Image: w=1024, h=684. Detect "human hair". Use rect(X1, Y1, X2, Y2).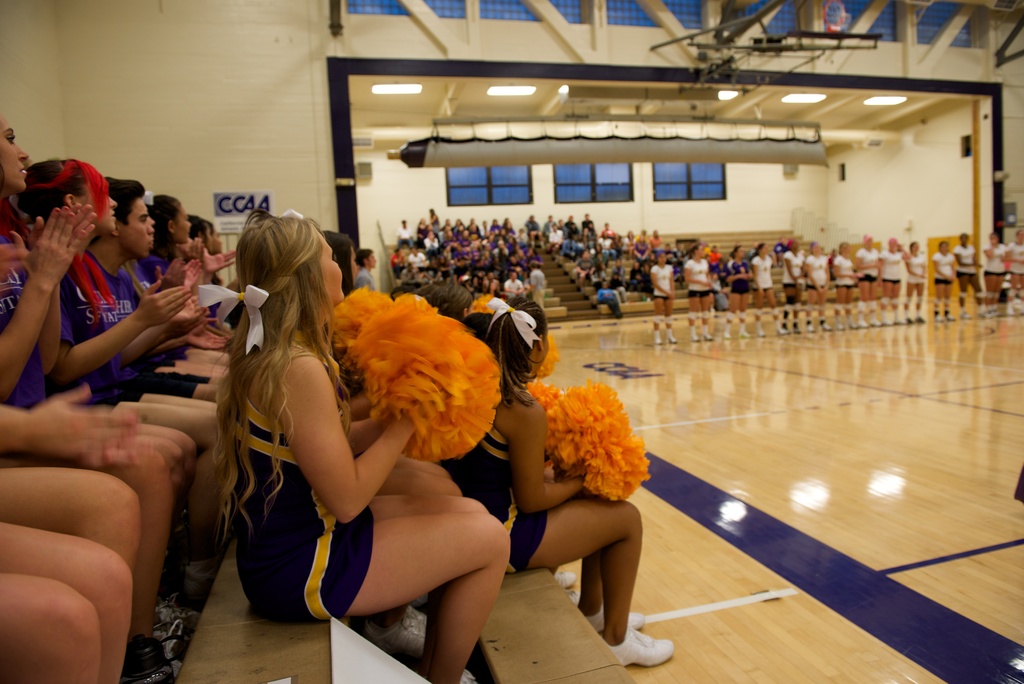
rect(210, 211, 354, 541).
